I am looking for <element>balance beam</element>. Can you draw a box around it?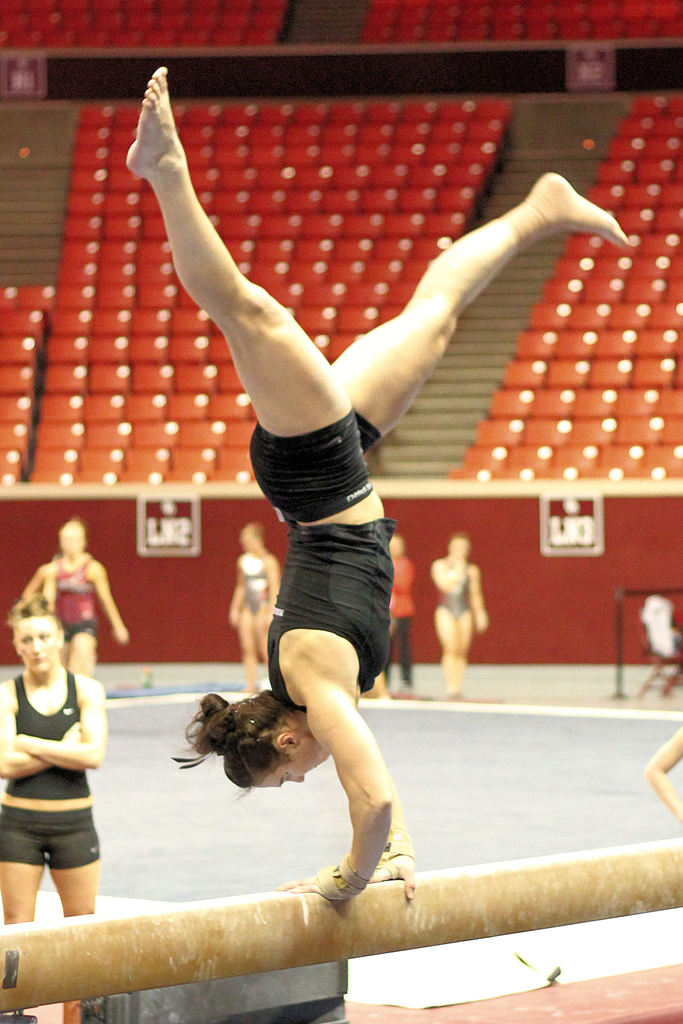
Sure, the bounding box is {"left": 0, "top": 839, "right": 682, "bottom": 1011}.
